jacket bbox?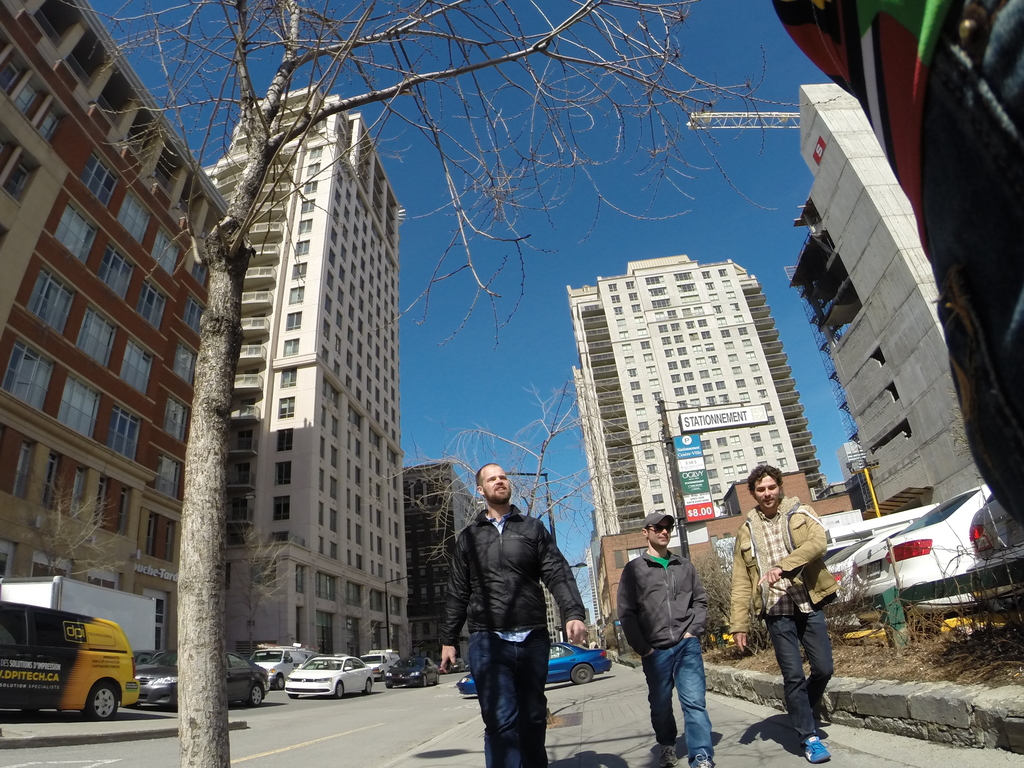
728, 492, 824, 636
